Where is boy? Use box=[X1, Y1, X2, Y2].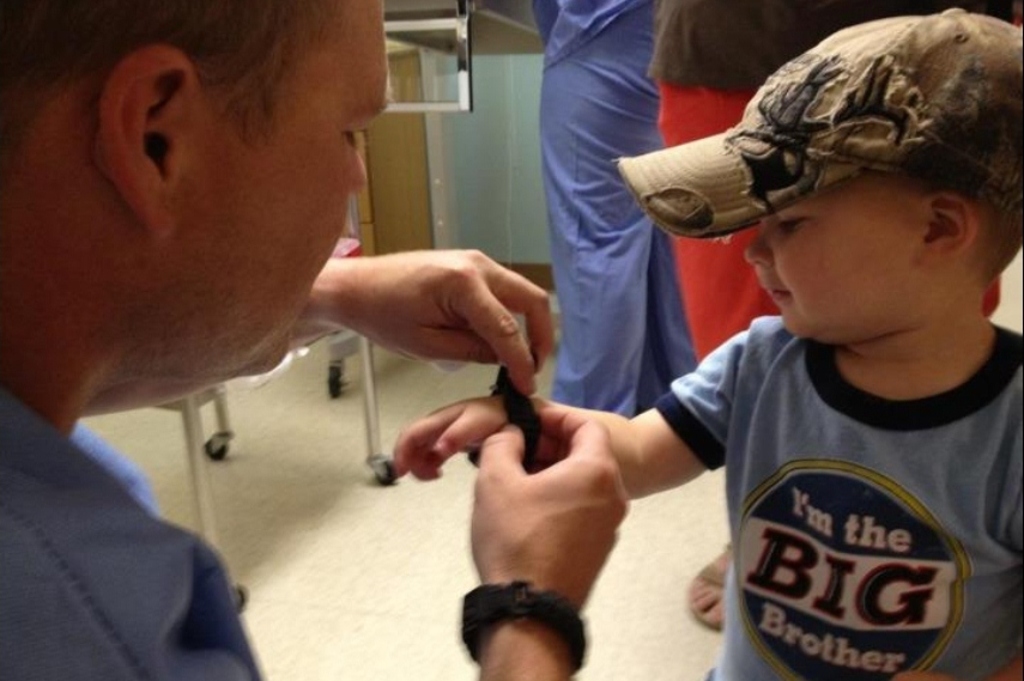
box=[469, 4, 1022, 680].
